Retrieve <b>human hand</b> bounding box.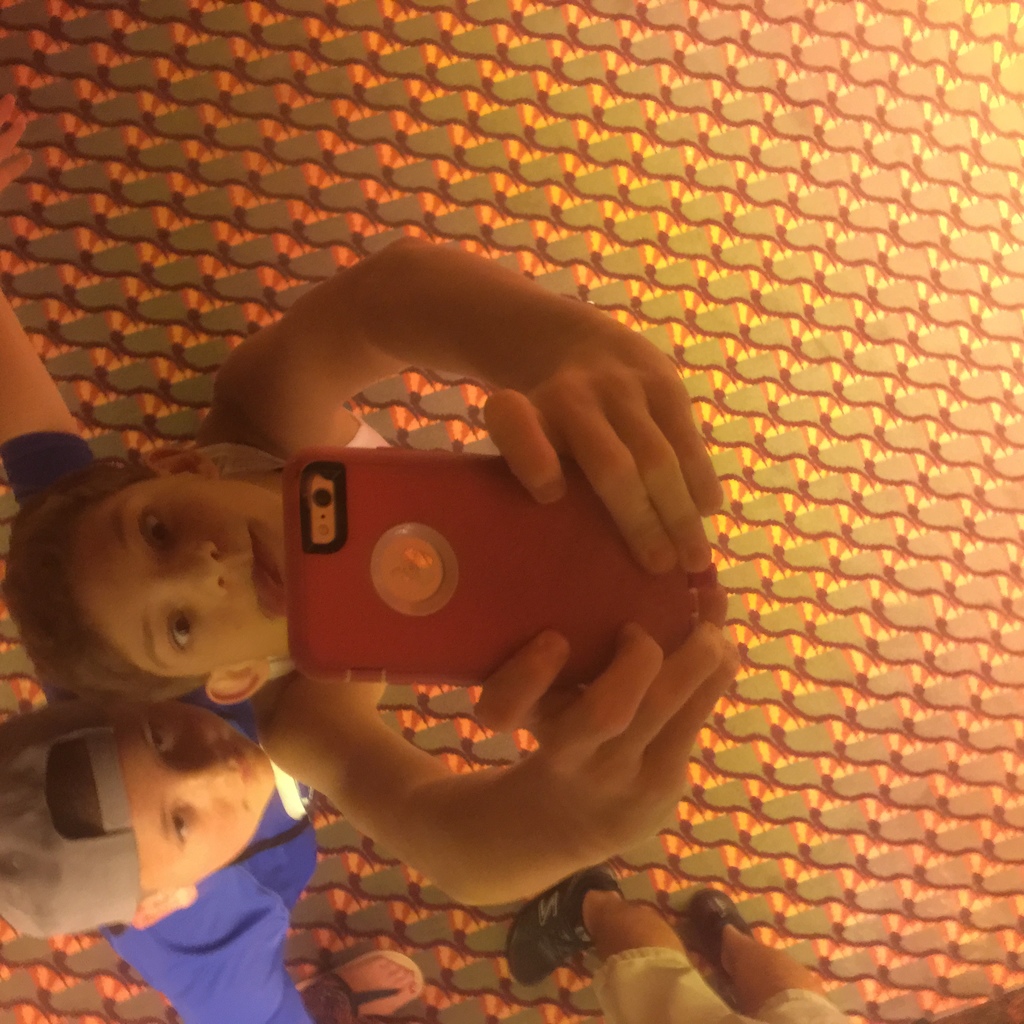
Bounding box: locate(0, 90, 33, 188).
